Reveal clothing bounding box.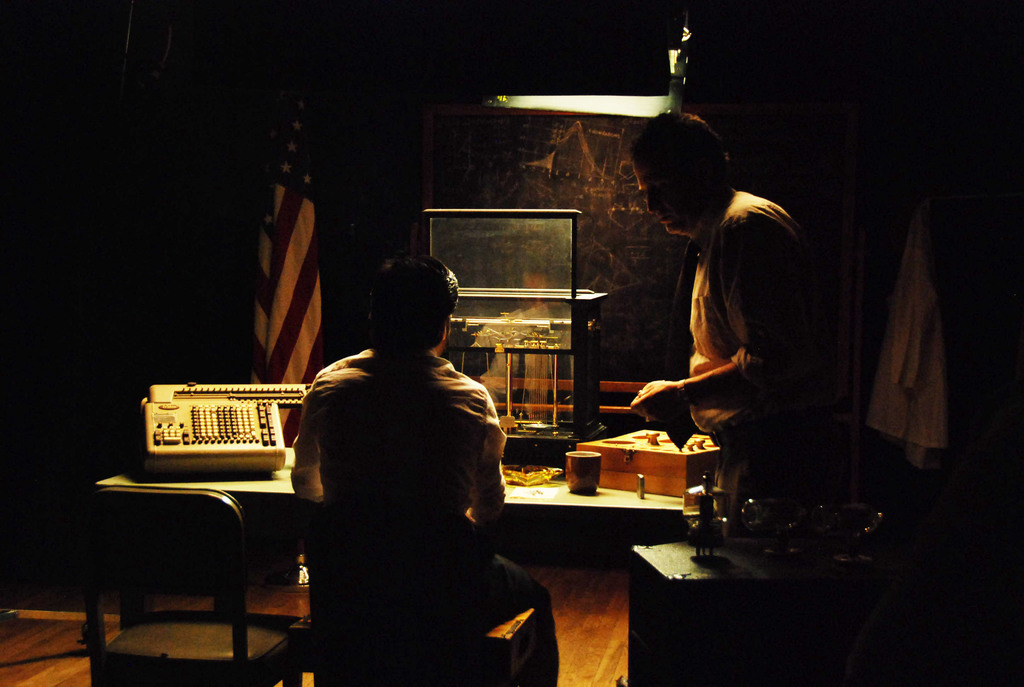
Revealed: l=289, t=315, r=503, b=632.
